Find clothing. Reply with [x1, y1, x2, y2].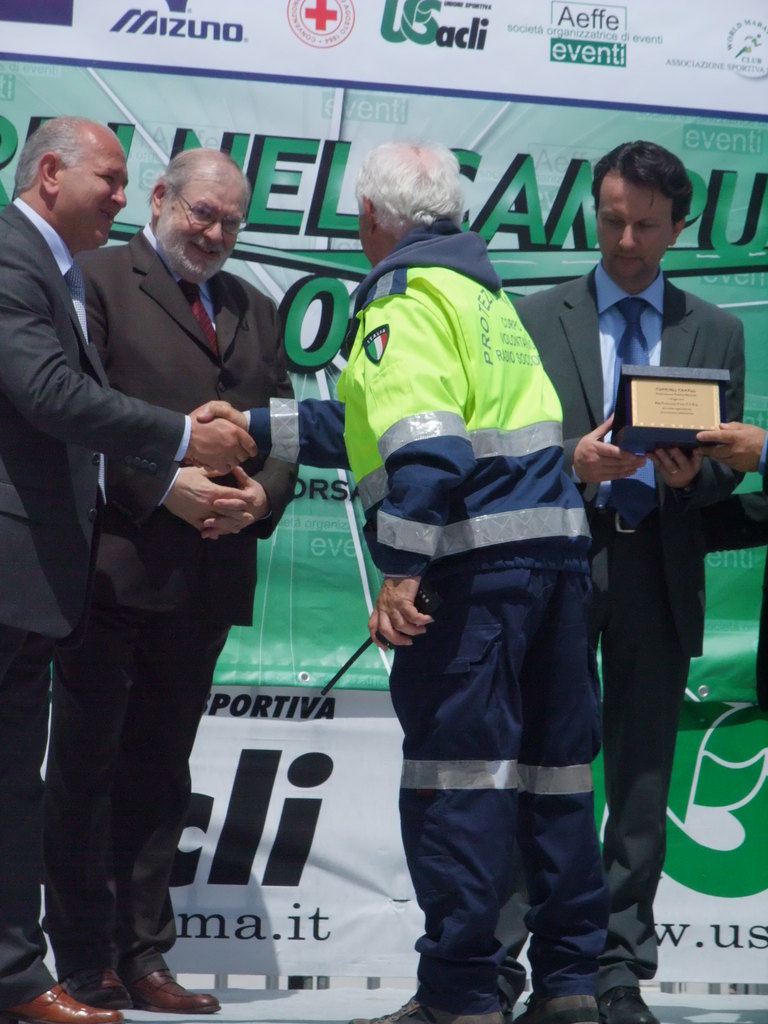
[1, 198, 190, 1007].
